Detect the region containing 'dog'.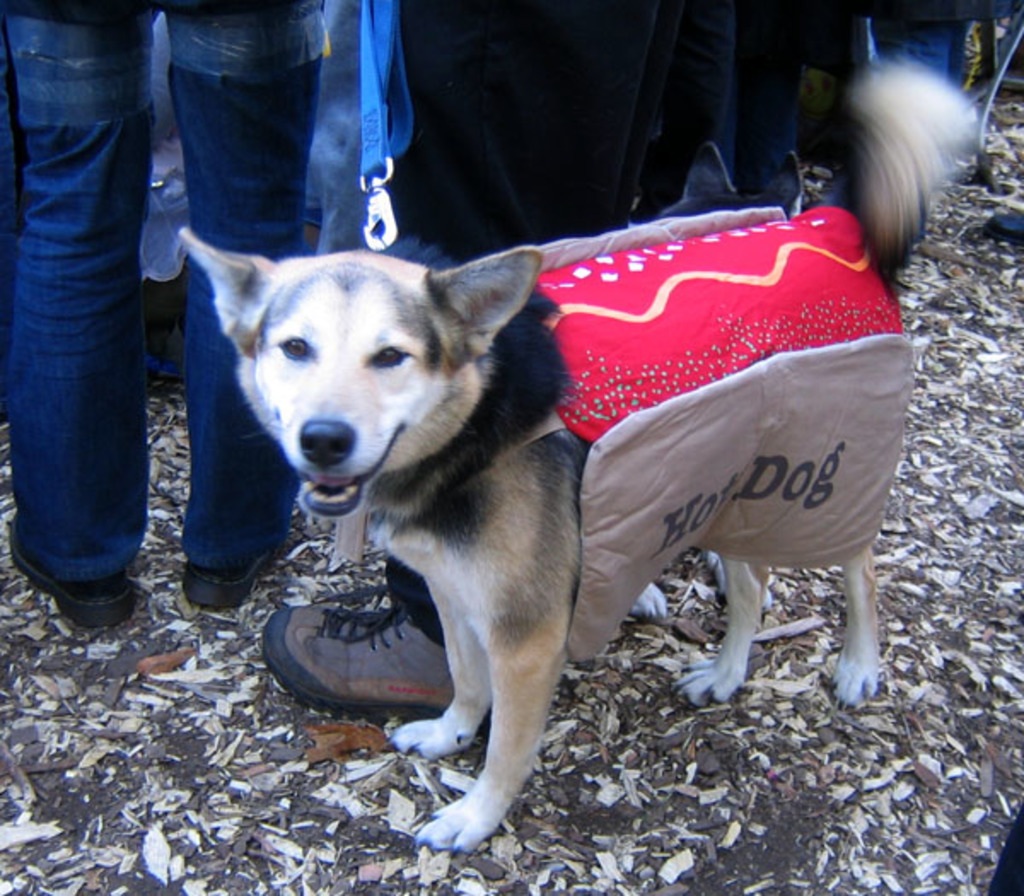
181:56:988:860.
